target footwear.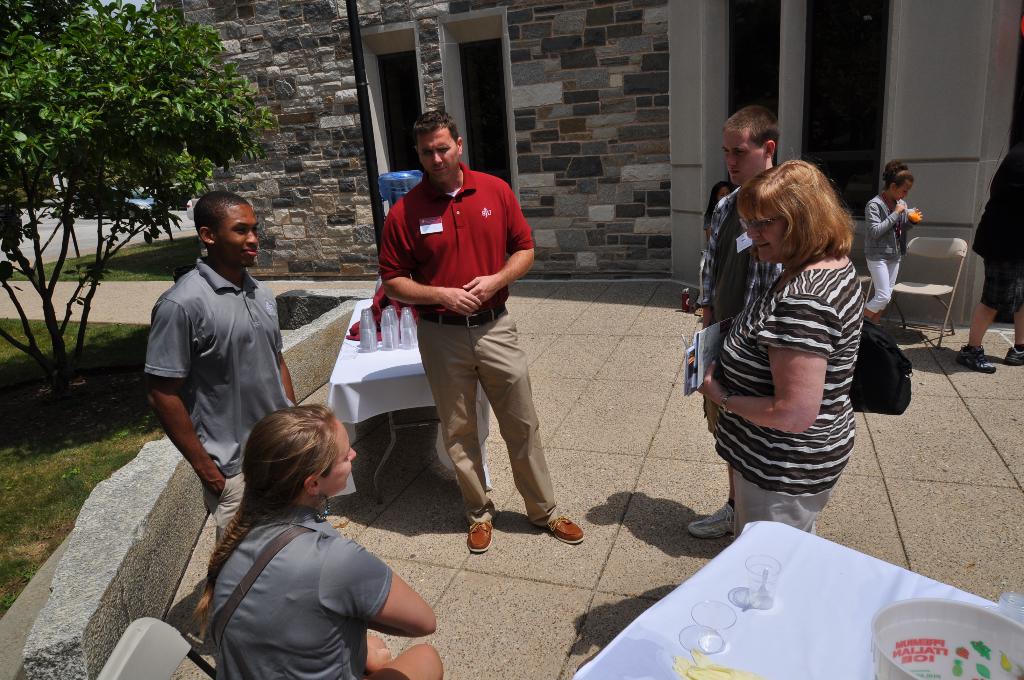
Target region: crop(542, 514, 584, 542).
